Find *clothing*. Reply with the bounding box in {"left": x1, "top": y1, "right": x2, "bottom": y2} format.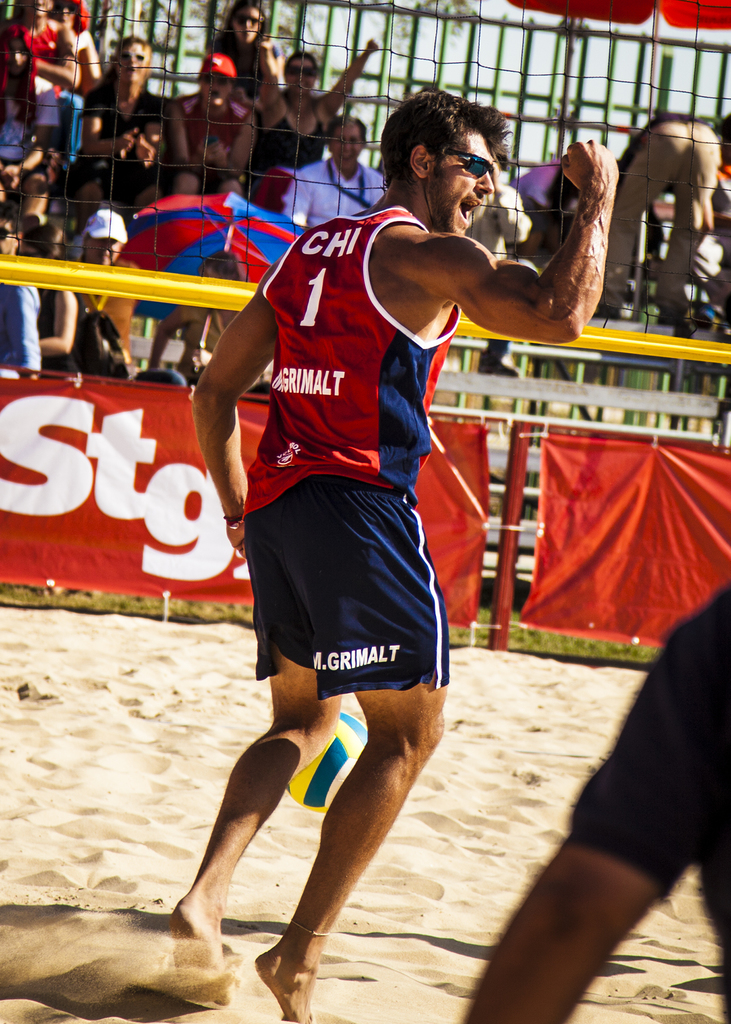
{"left": 613, "top": 118, "right": 722, "bottom": 312}.
